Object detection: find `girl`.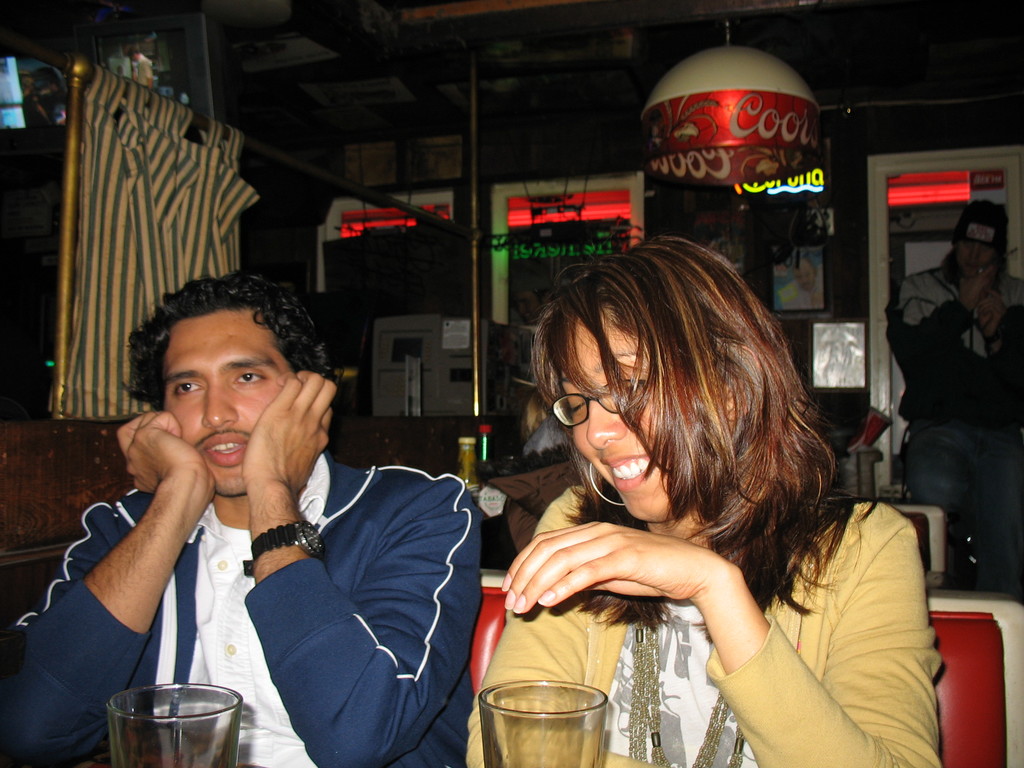
<box>465,236,945,767</box>.
